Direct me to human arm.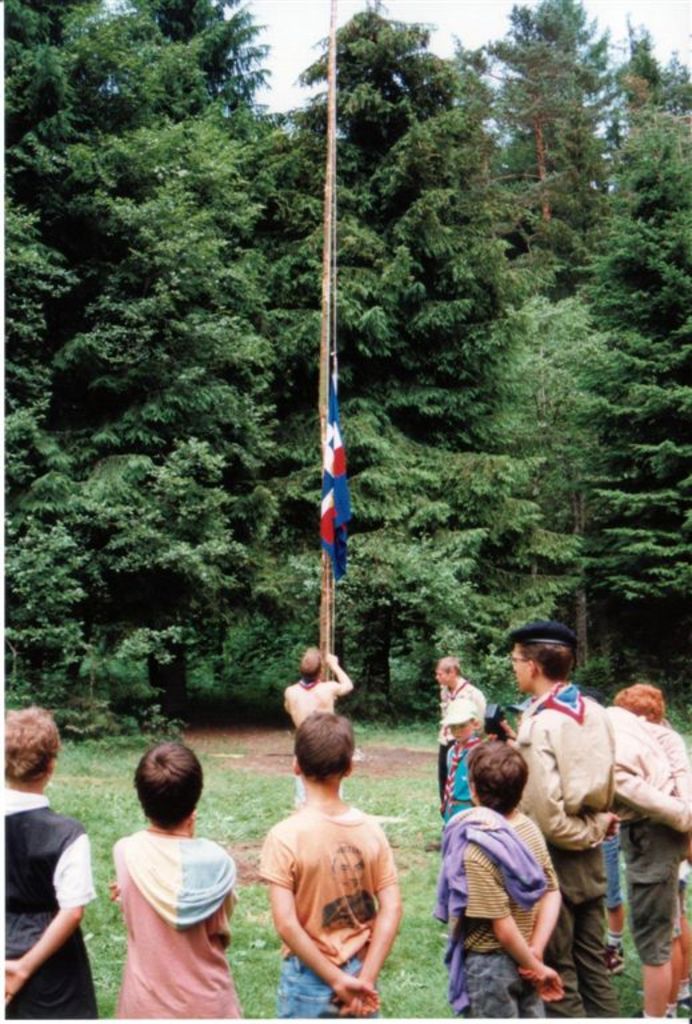
Direction: (x1=5, y1=833, x2=95, y2=1000).
